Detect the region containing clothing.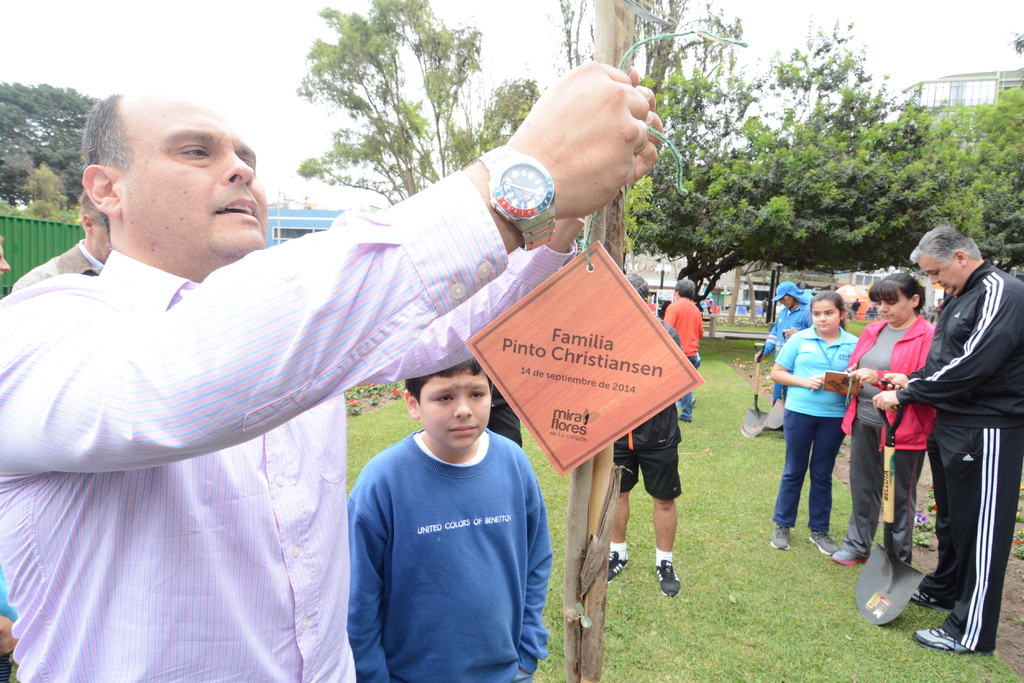
detection(9, 232, 104, 289).
